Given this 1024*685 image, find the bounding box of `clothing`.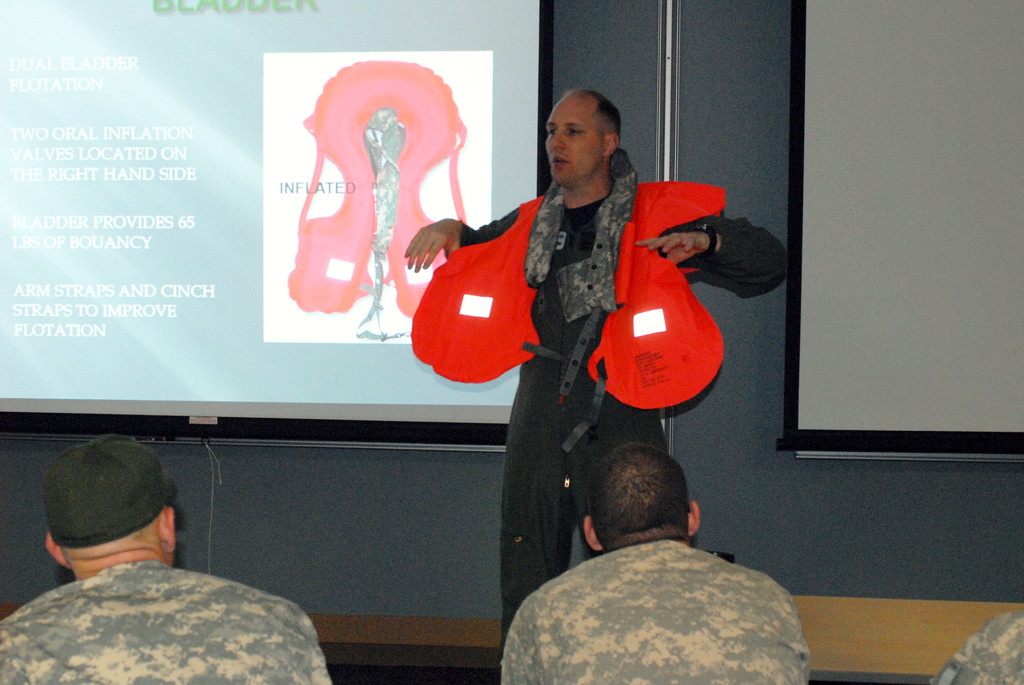
[left=463, top=149, right=790, bottom=624].
